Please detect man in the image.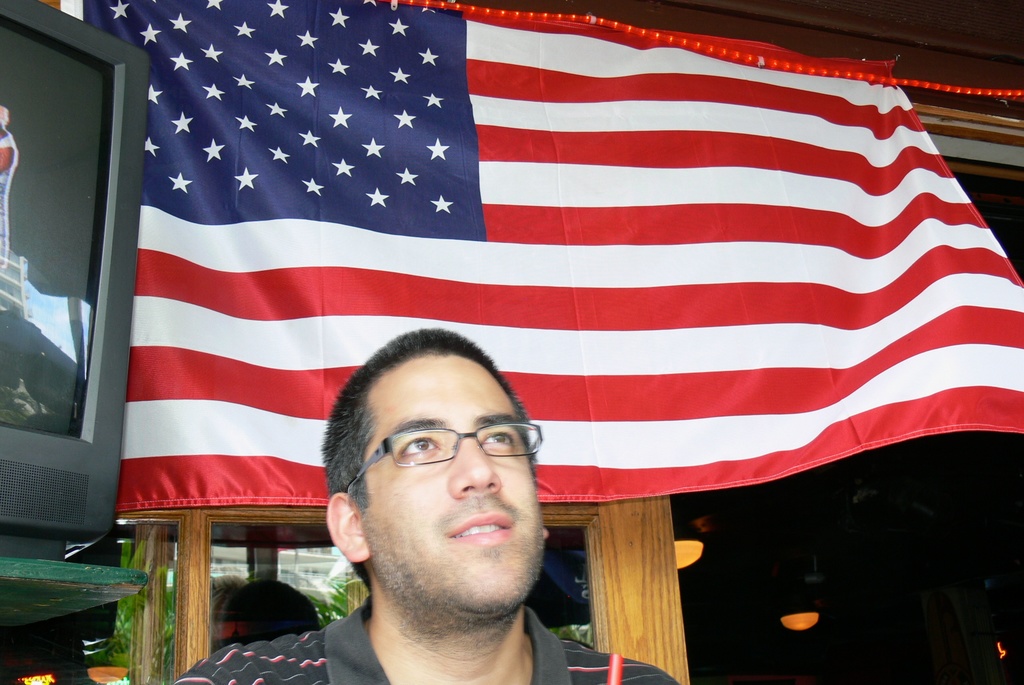
<box>174,331,680,684</box>.
